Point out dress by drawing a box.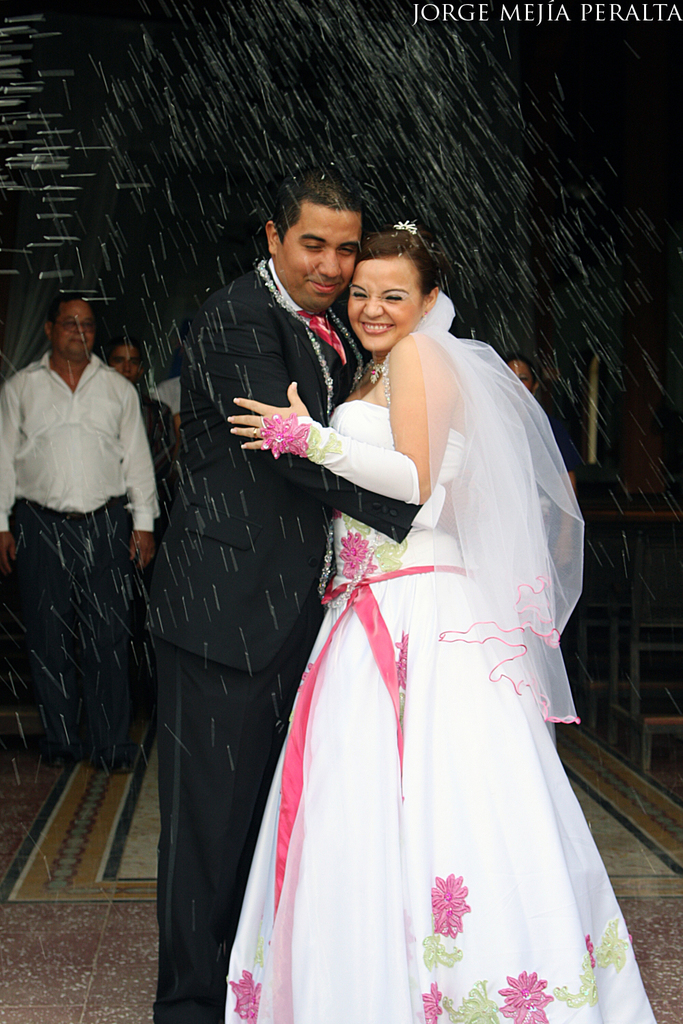
crop(225, 294, 656, 1023).
